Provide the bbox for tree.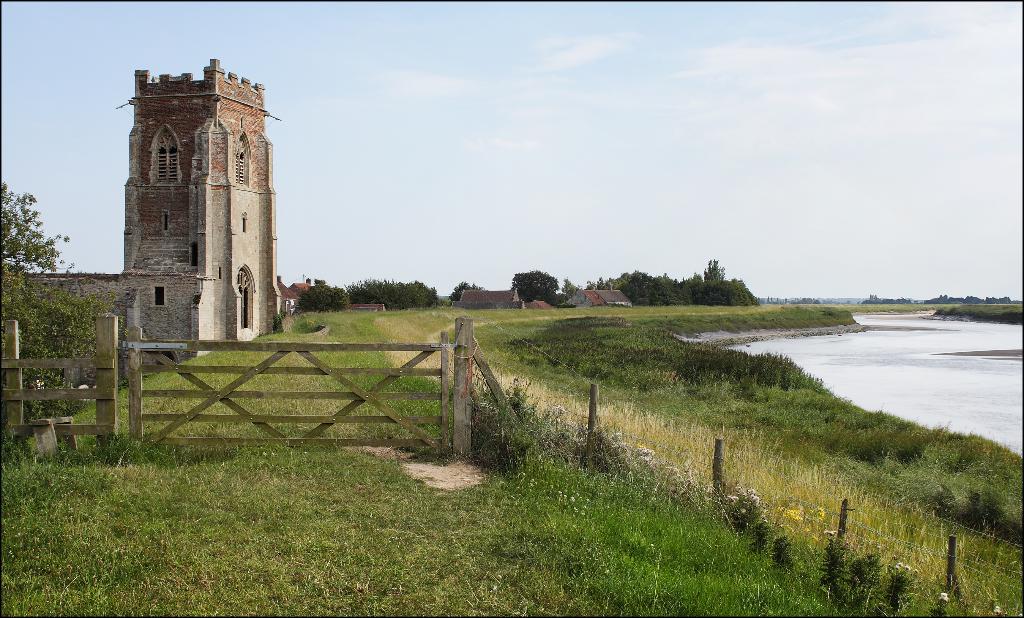
x1=504, y1=260, x2=568, y2=310.
